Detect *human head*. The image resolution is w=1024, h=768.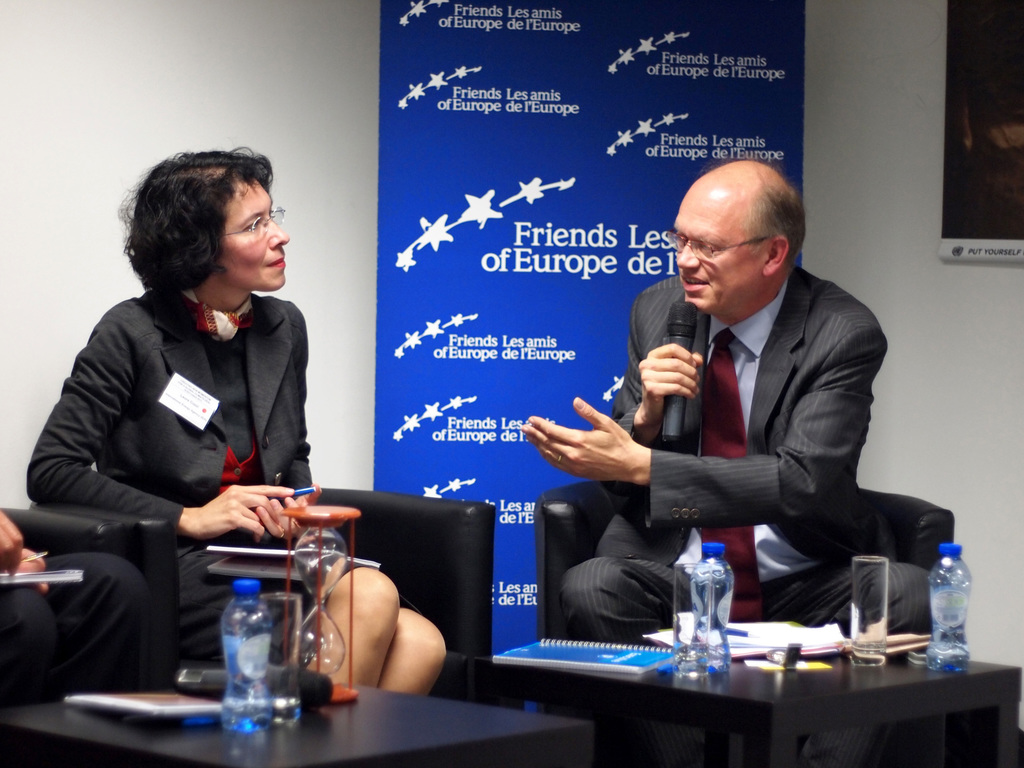
detection(671, 162, 810, 314).
